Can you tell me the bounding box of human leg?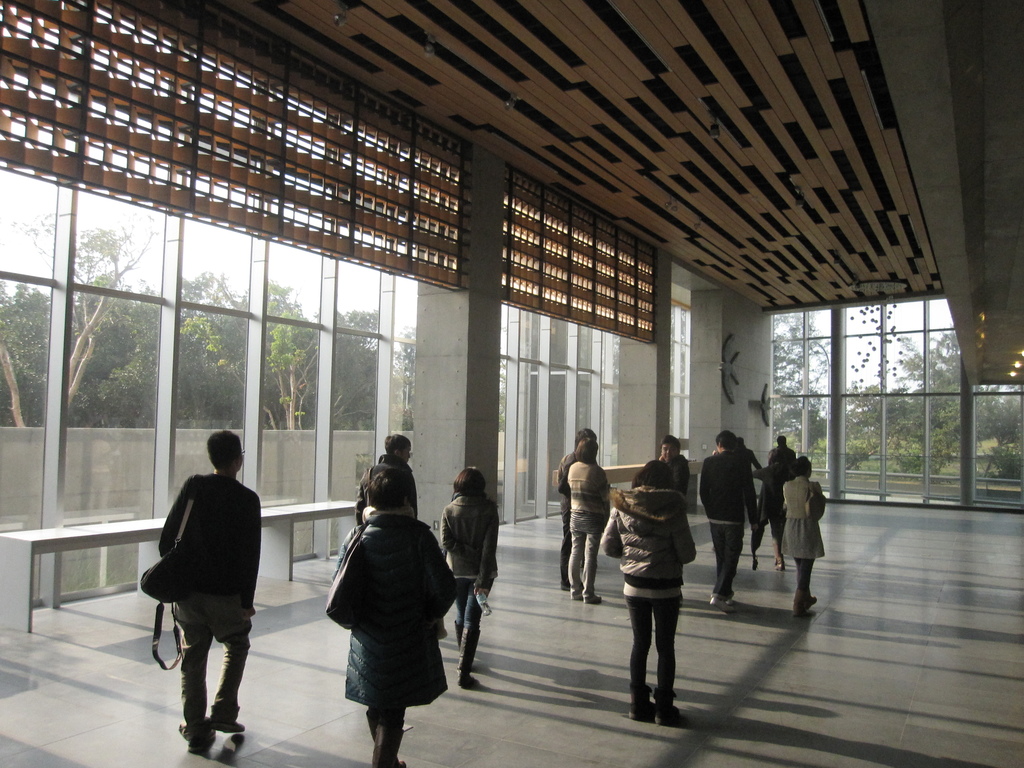
bbox(214, 600, 253, 737).
